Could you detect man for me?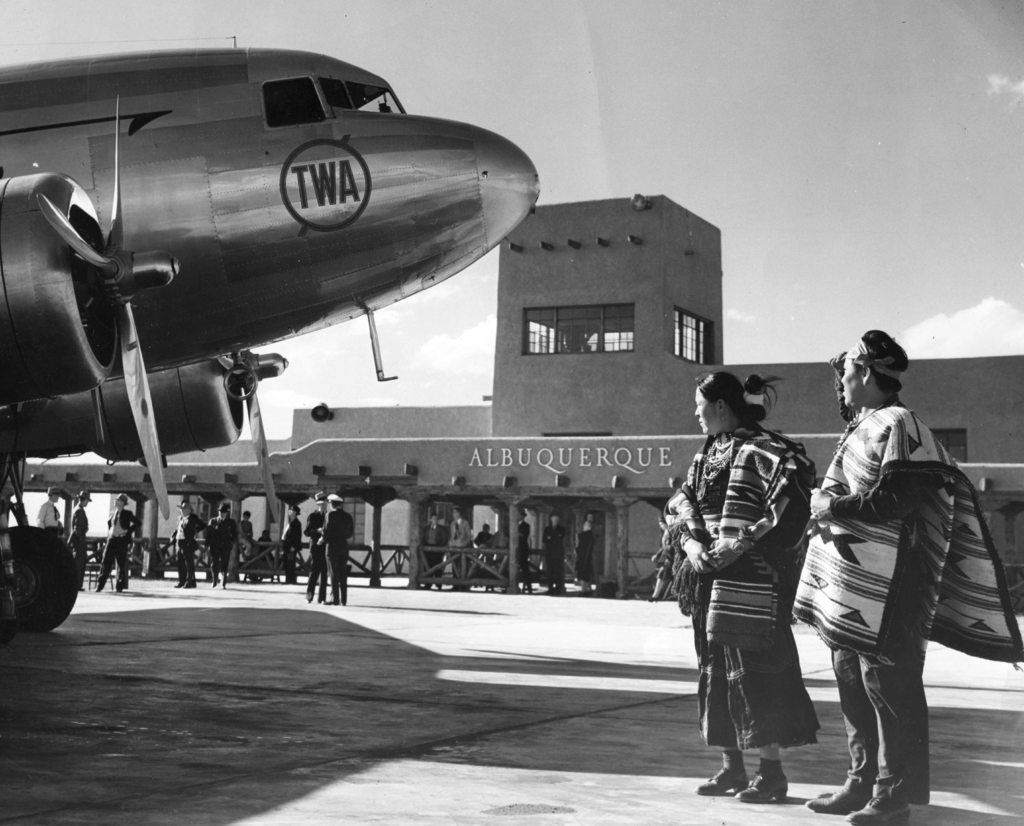
Detection result: x1=304 y1=493 x2=333 y2=606.
